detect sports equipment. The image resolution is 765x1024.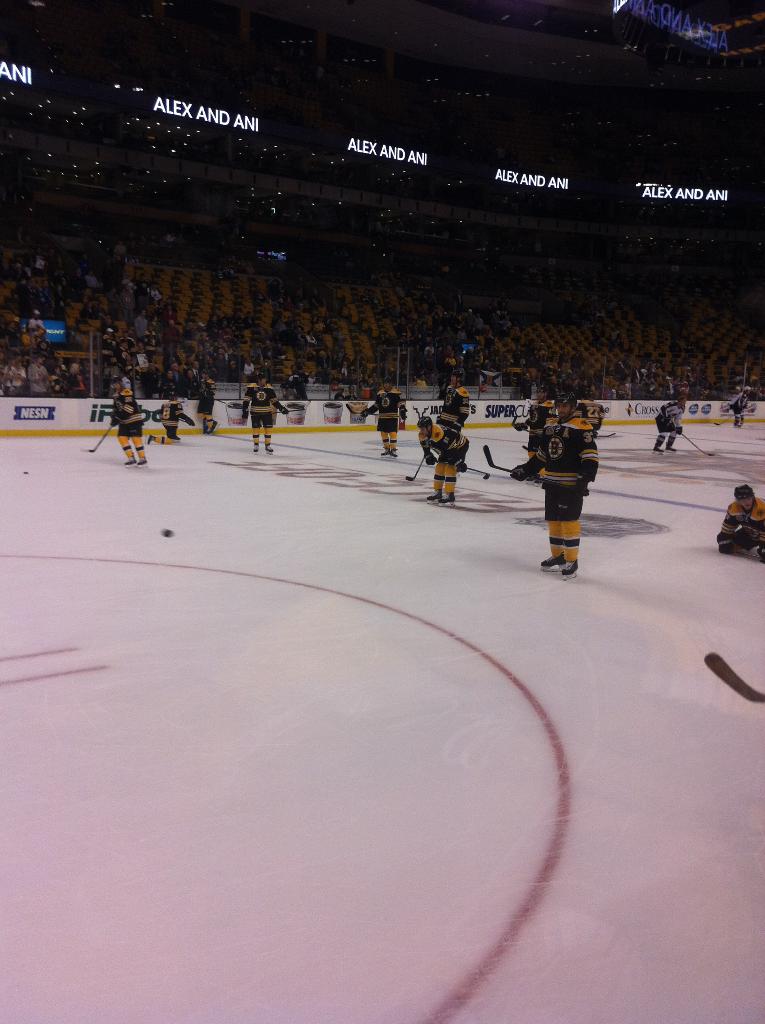
76,423,115,452.
